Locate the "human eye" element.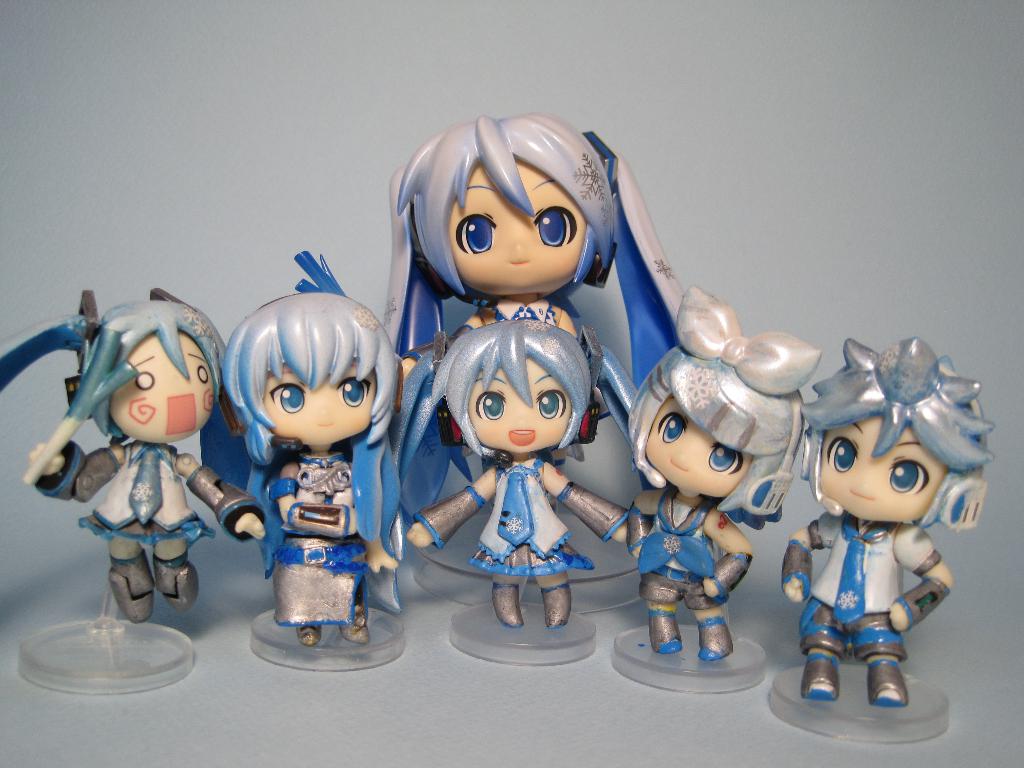
Element bbox: box(131, 366, 154, 392).
